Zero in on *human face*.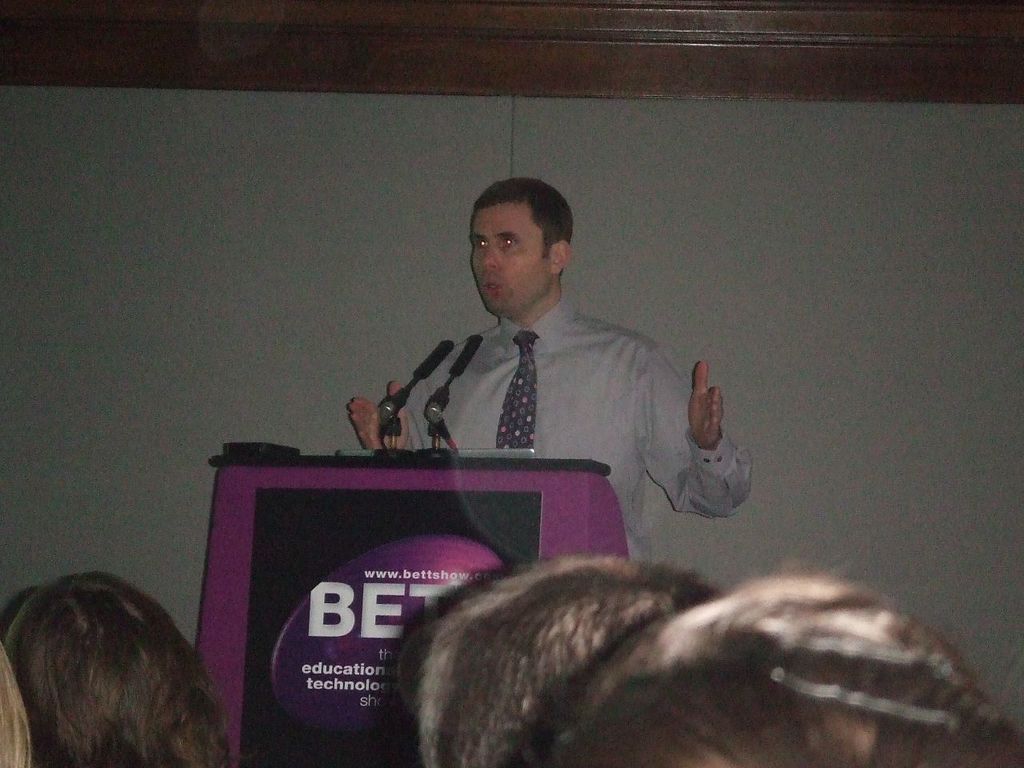
Zeroed in: select_region(473, 202, 550, 314).
